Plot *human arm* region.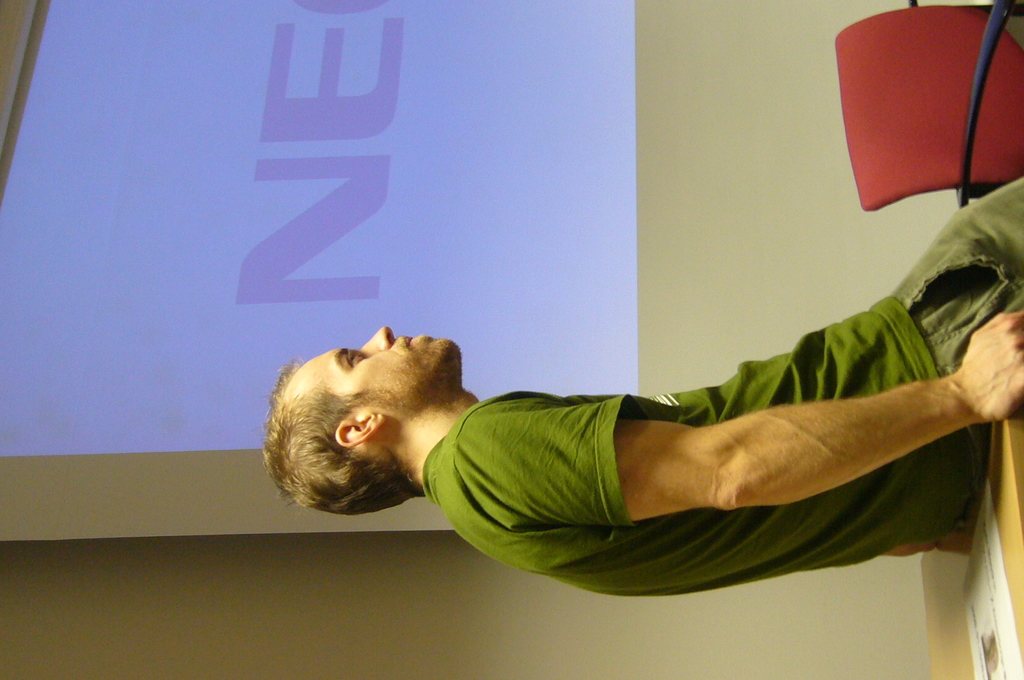
Plotted at <bbox>618, 308, 1023, 520</bbox>.
